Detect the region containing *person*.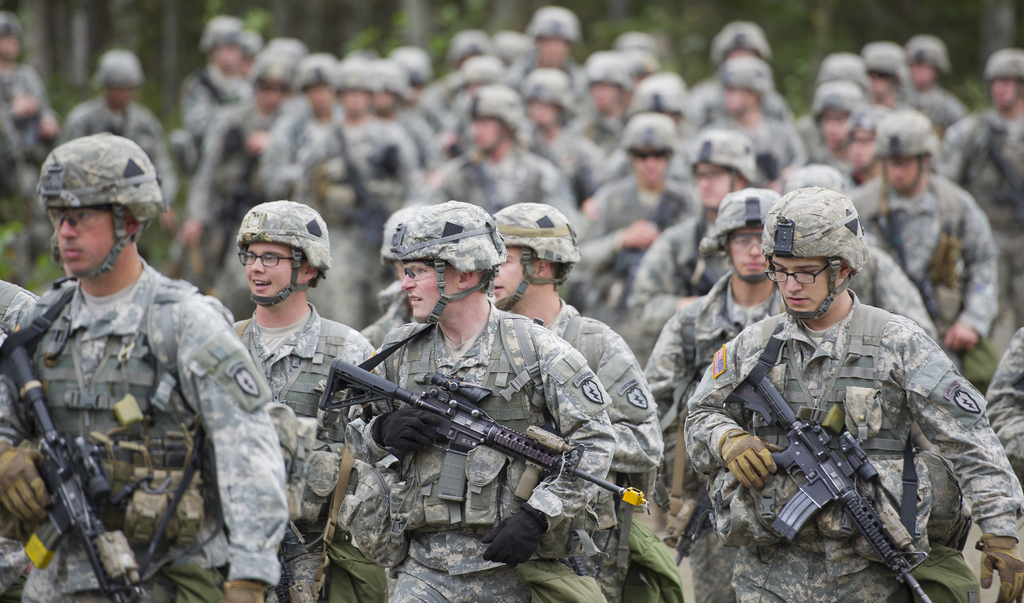
rect(225, 197, 376, 602).
